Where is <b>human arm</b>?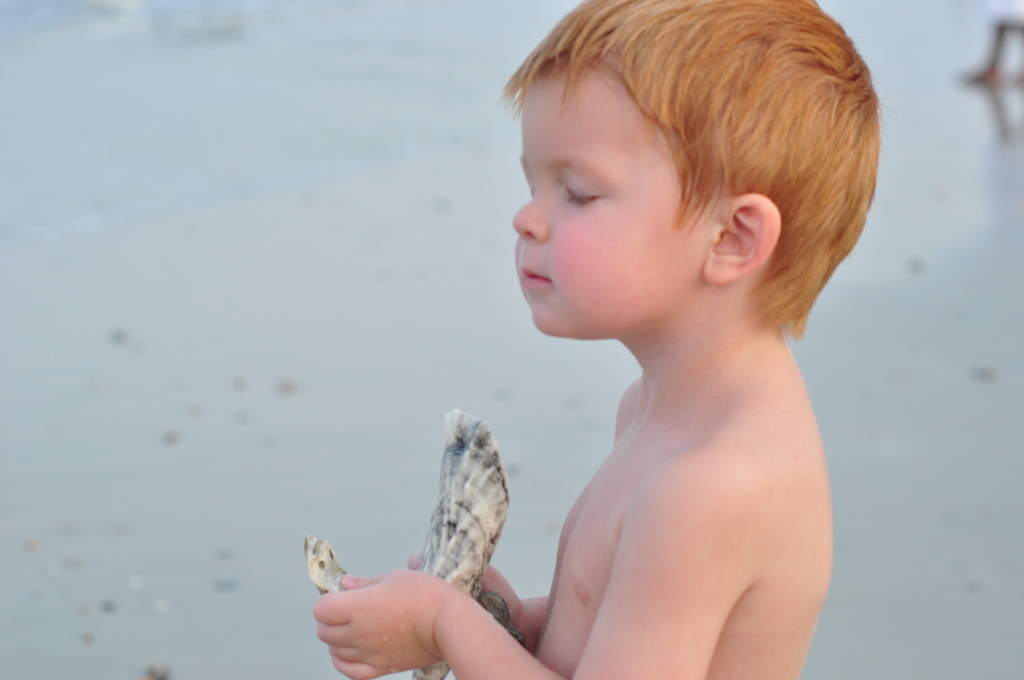
rect(310, 469, 745, 679).
